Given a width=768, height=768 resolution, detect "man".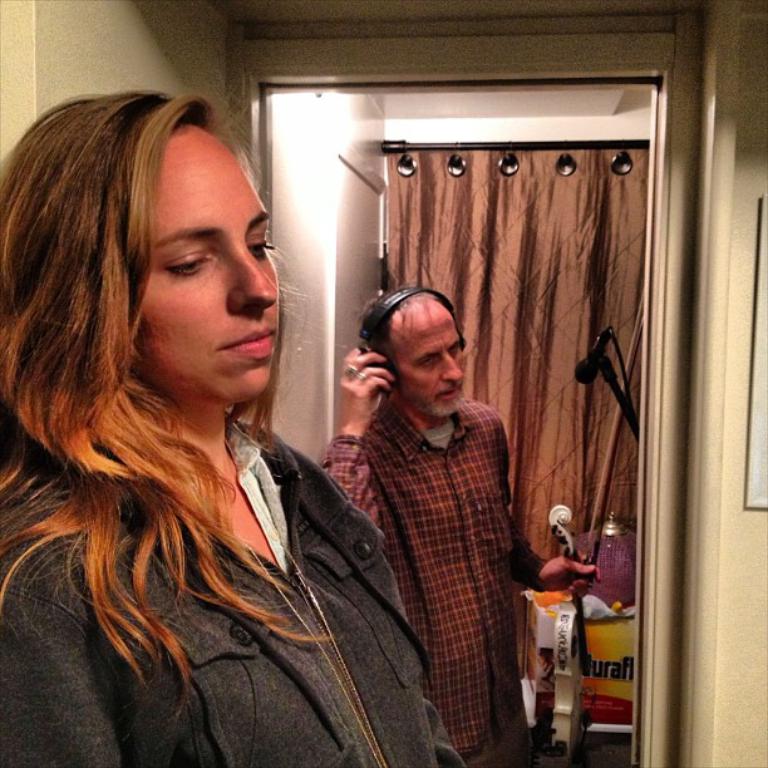
328 271 551 762.
